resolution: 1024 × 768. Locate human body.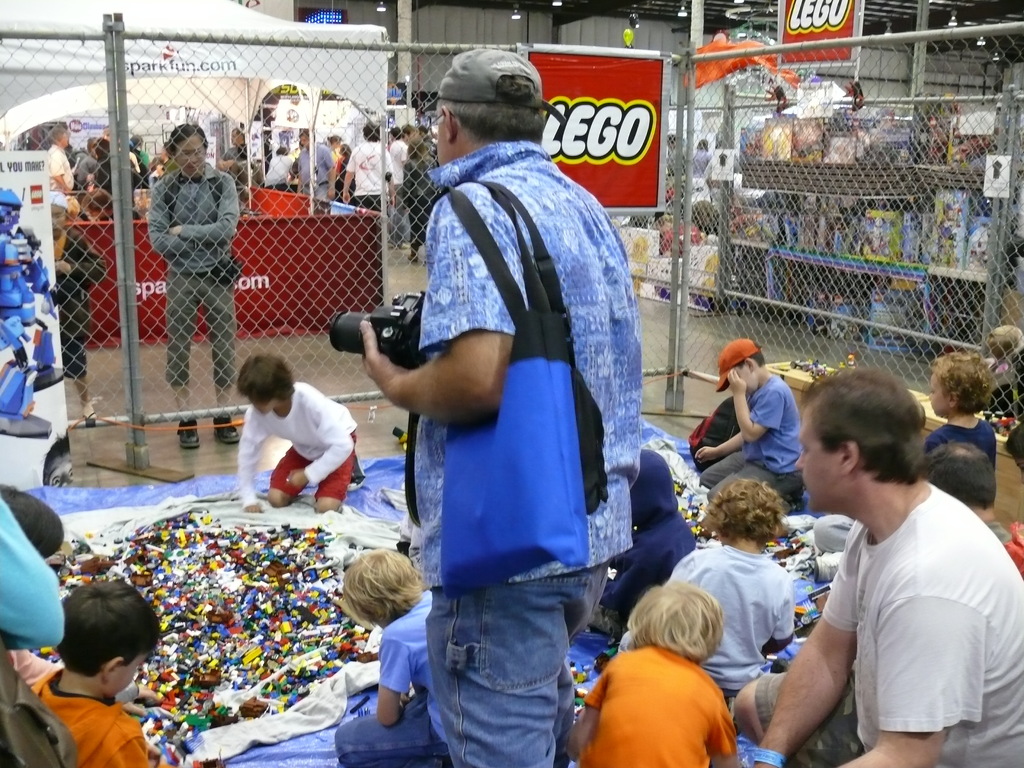
221:128:259:188.
